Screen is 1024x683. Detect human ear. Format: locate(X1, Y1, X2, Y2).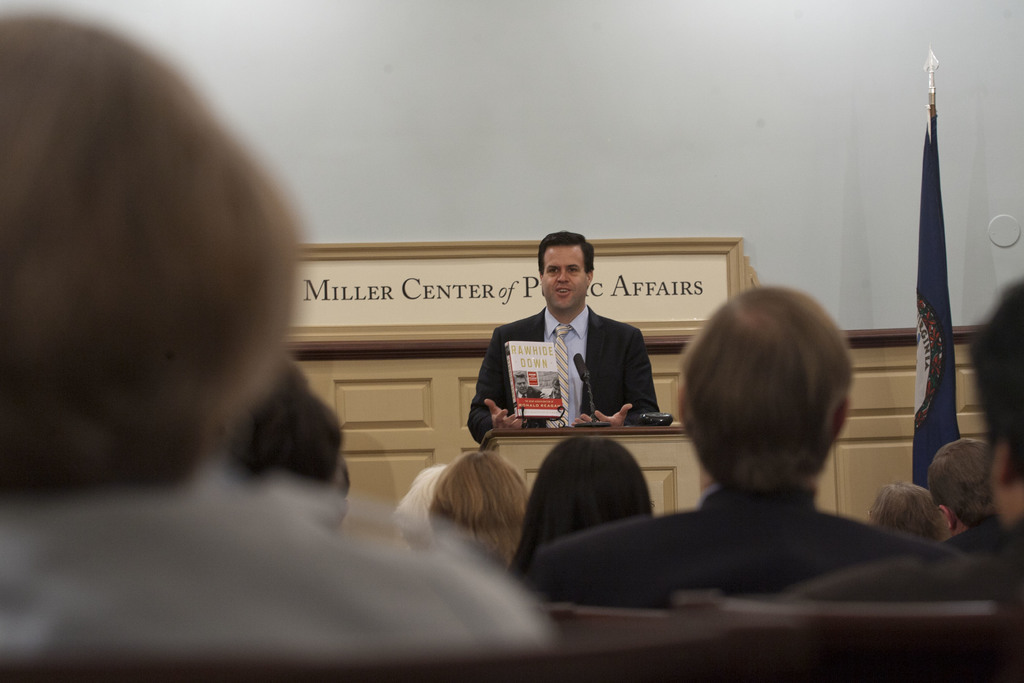
locate(588, 269, 595, 284).
